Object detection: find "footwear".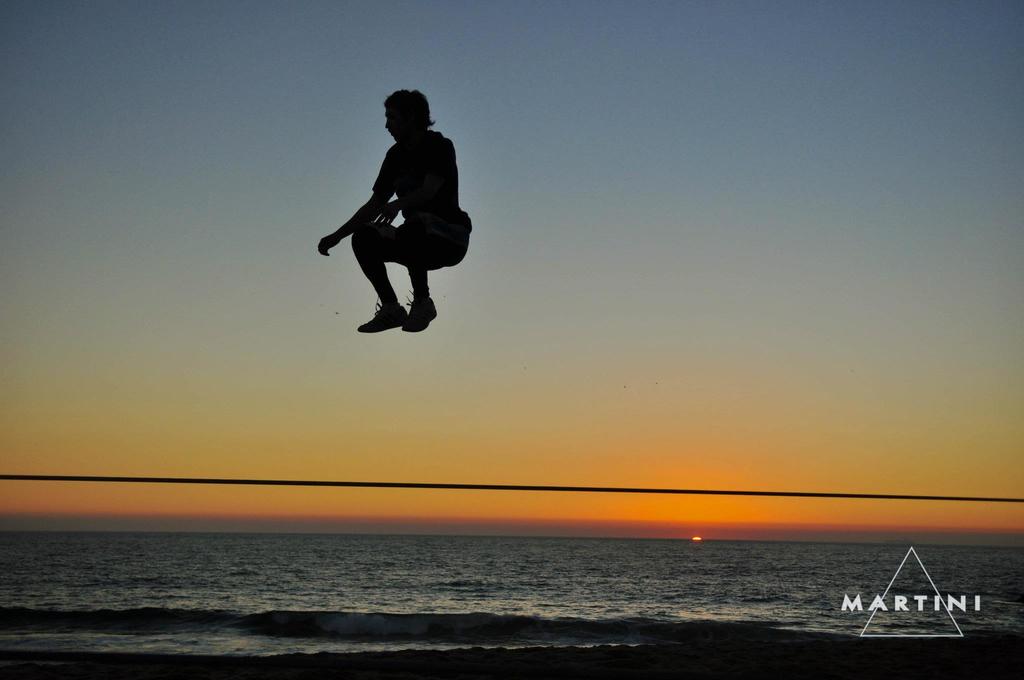
358/297/410/333.
